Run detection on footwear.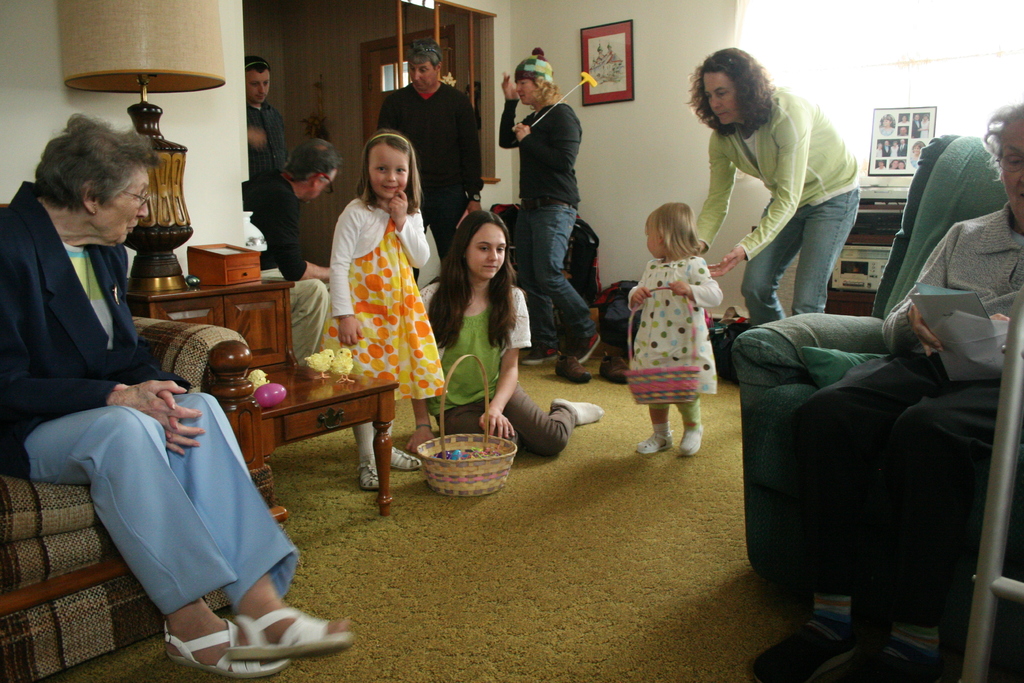
Result: crop(854, 639, 936, 682).
